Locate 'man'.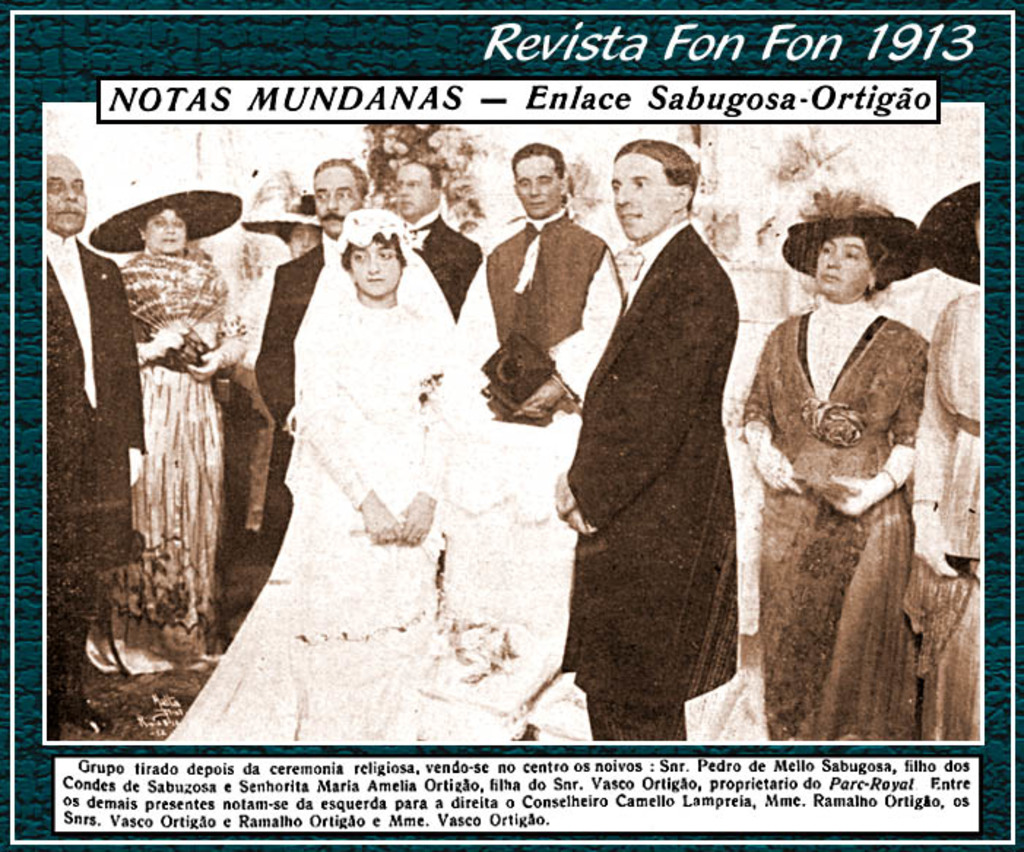
Bounding box: bbox=(250, 156, 370, 547).
